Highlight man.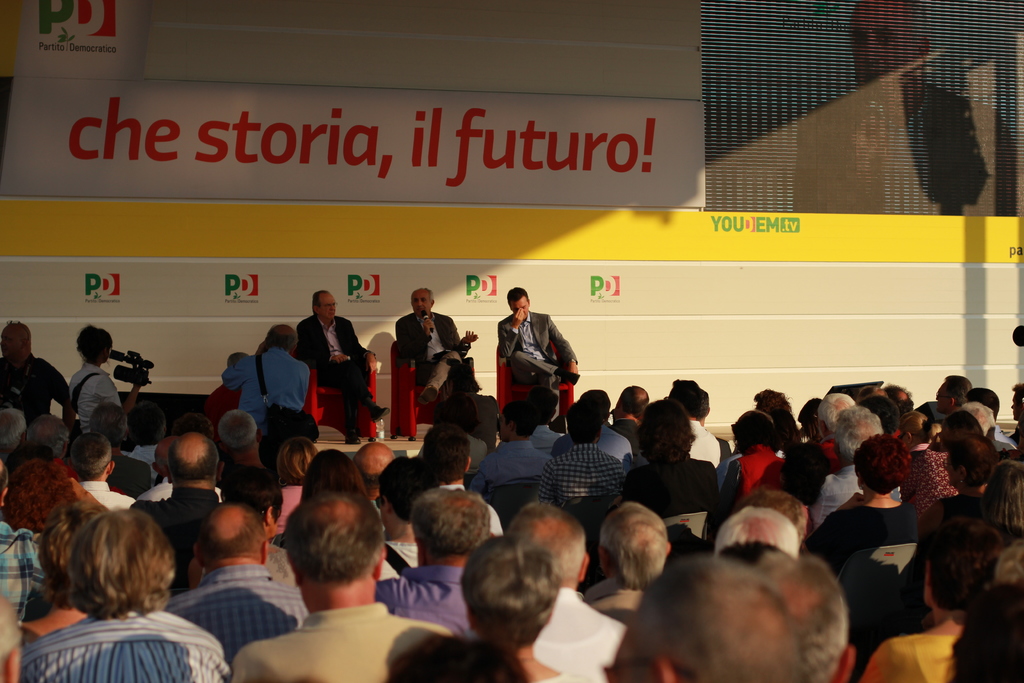
Highlighted region: bbox(220, 319, 308, 434).
